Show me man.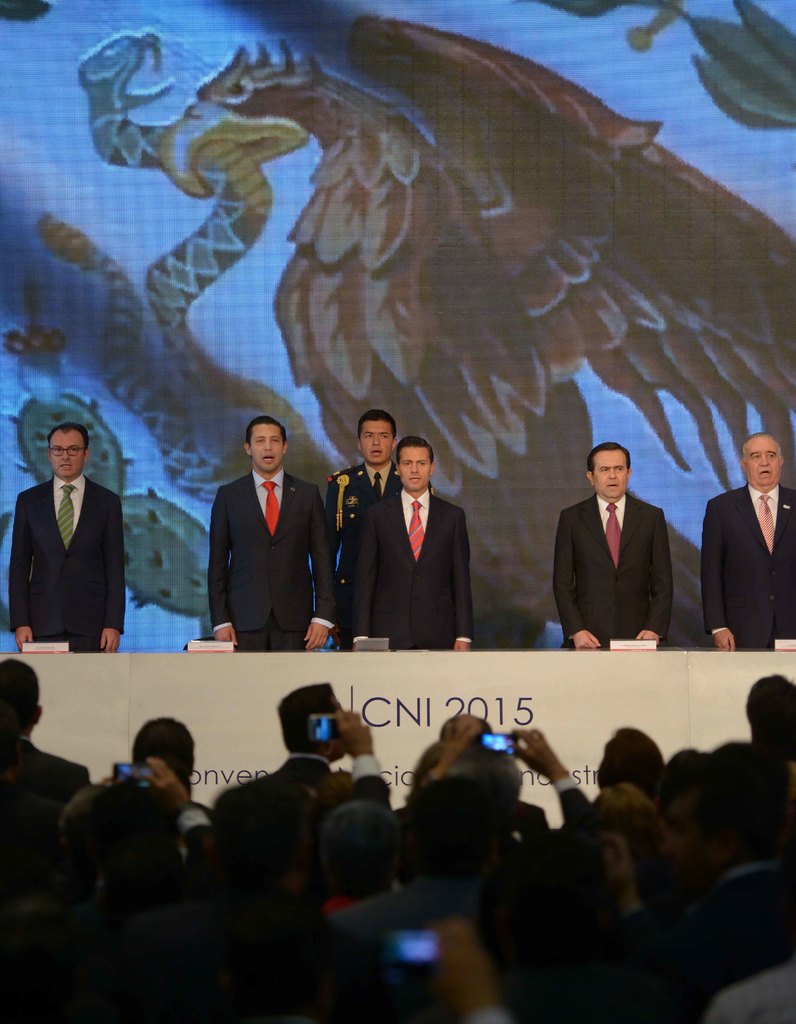
man is here: (9, 390, 124, 680).
